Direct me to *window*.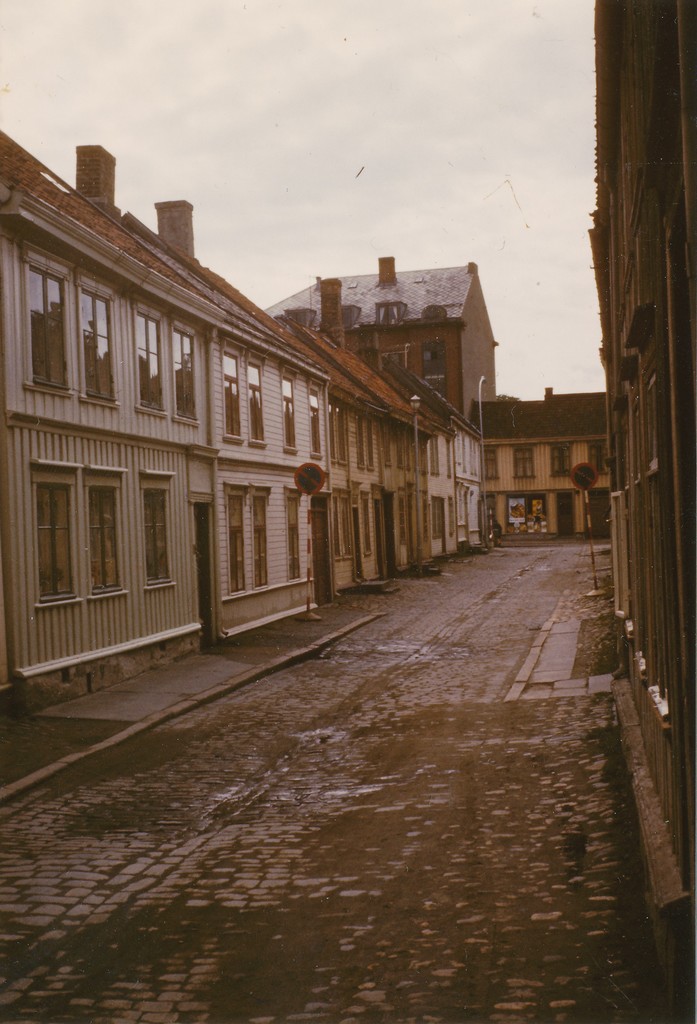
Direction: region(582, 436, 605, 475).
